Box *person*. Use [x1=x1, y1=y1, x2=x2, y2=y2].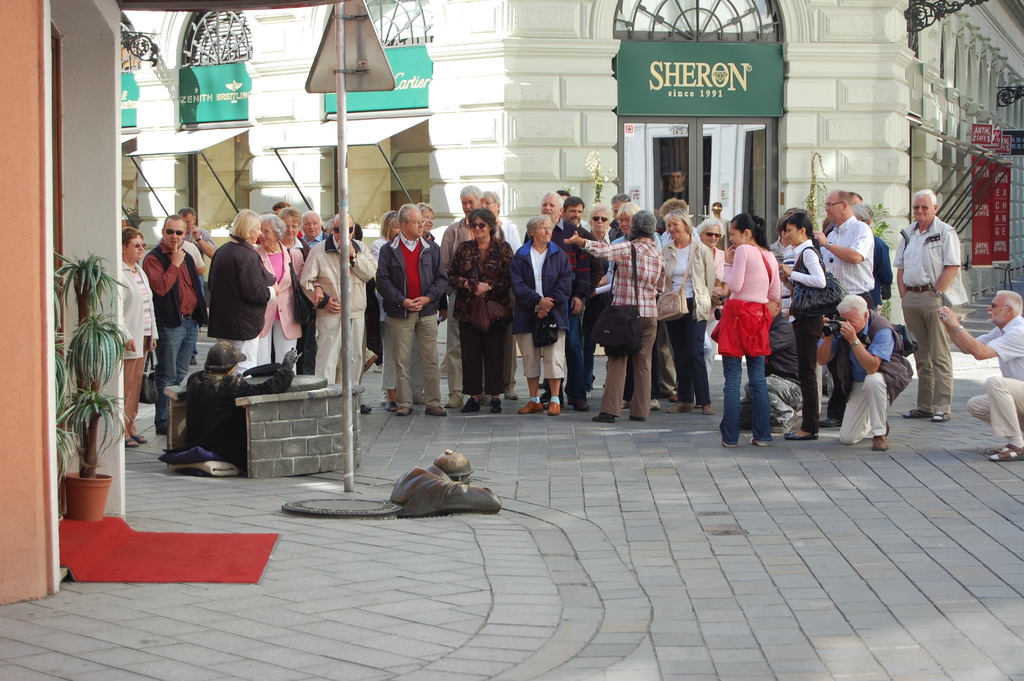
[x1=377, y1=192, x2=440, y2=405].
